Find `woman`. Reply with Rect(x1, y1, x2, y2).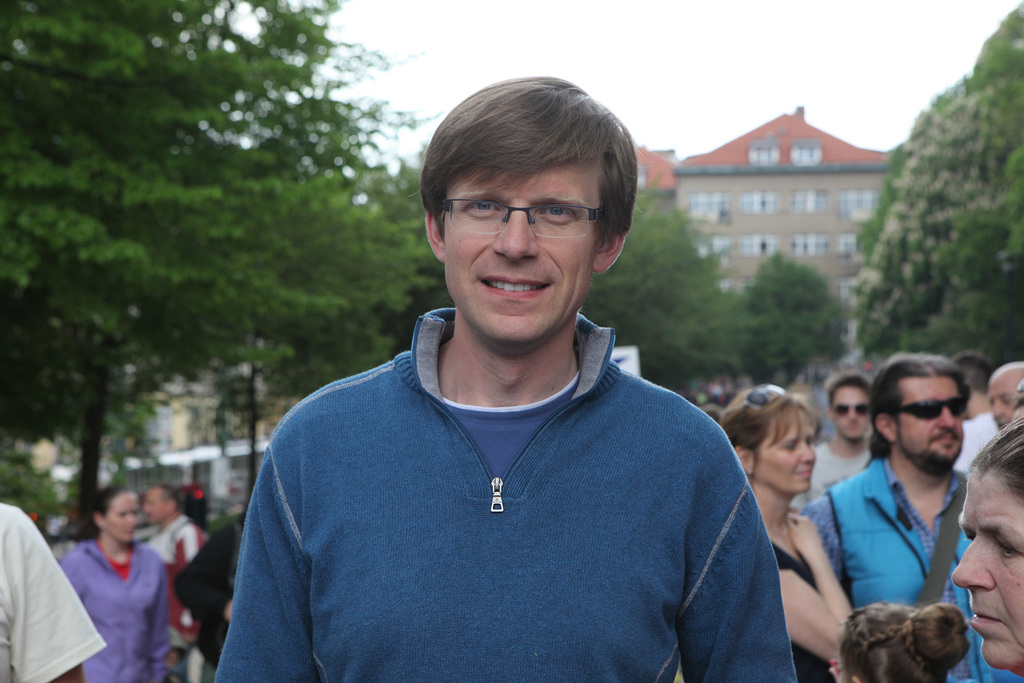
Rect(52, 482, 171, 682).
